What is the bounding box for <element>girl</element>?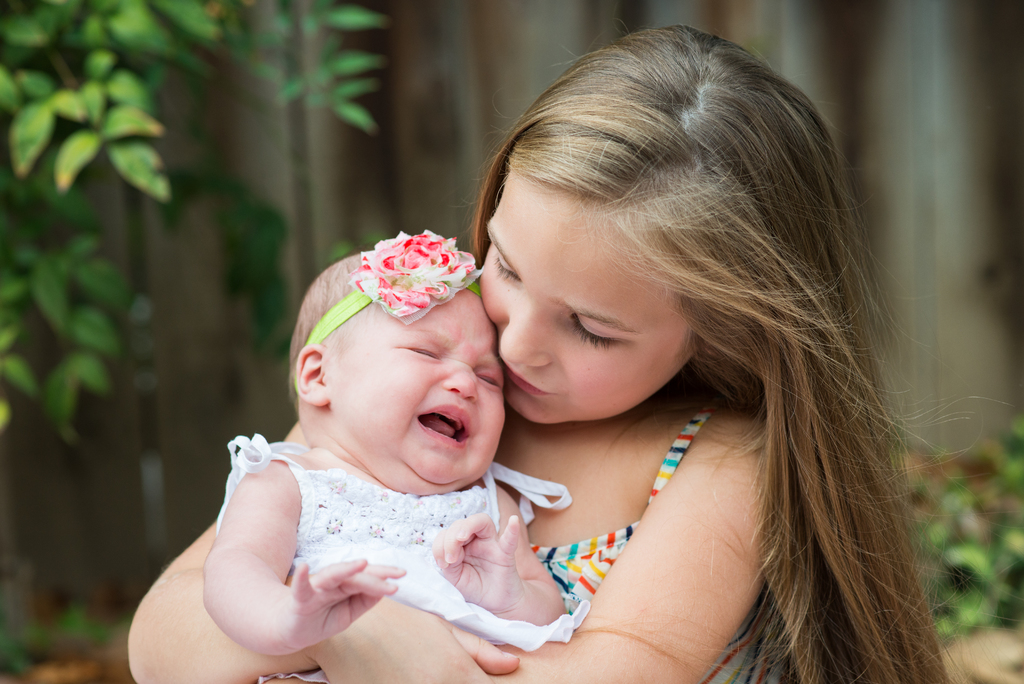
127 19 1023 683.
